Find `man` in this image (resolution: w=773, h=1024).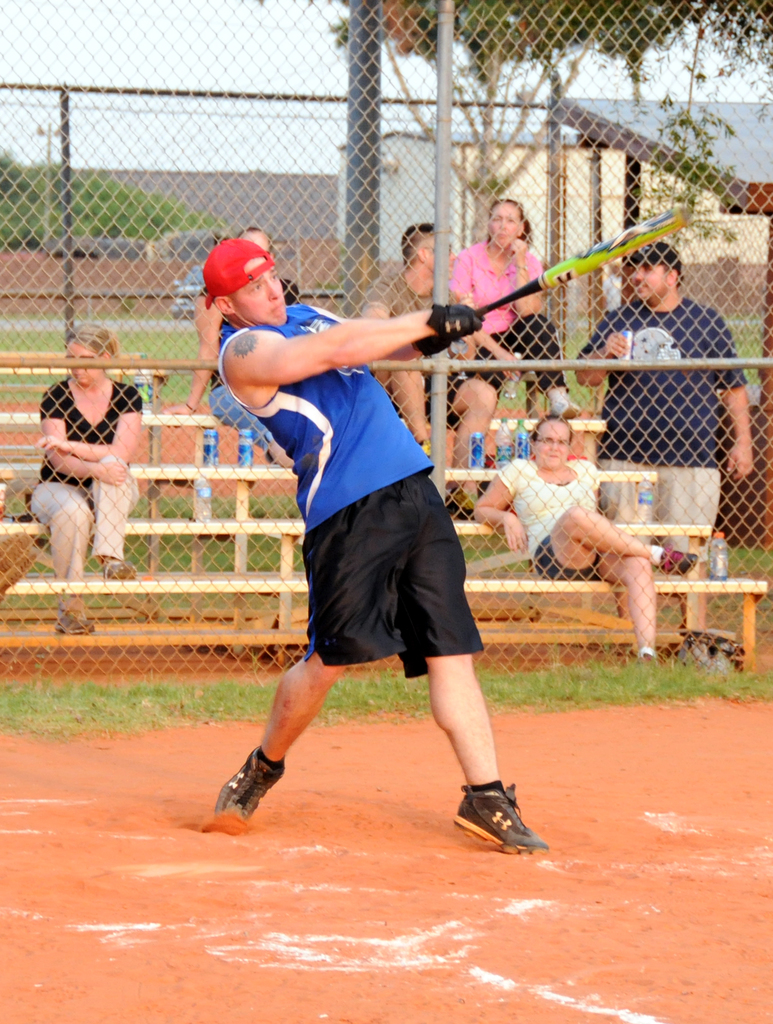
select_region(204, 239, 562, 858).
